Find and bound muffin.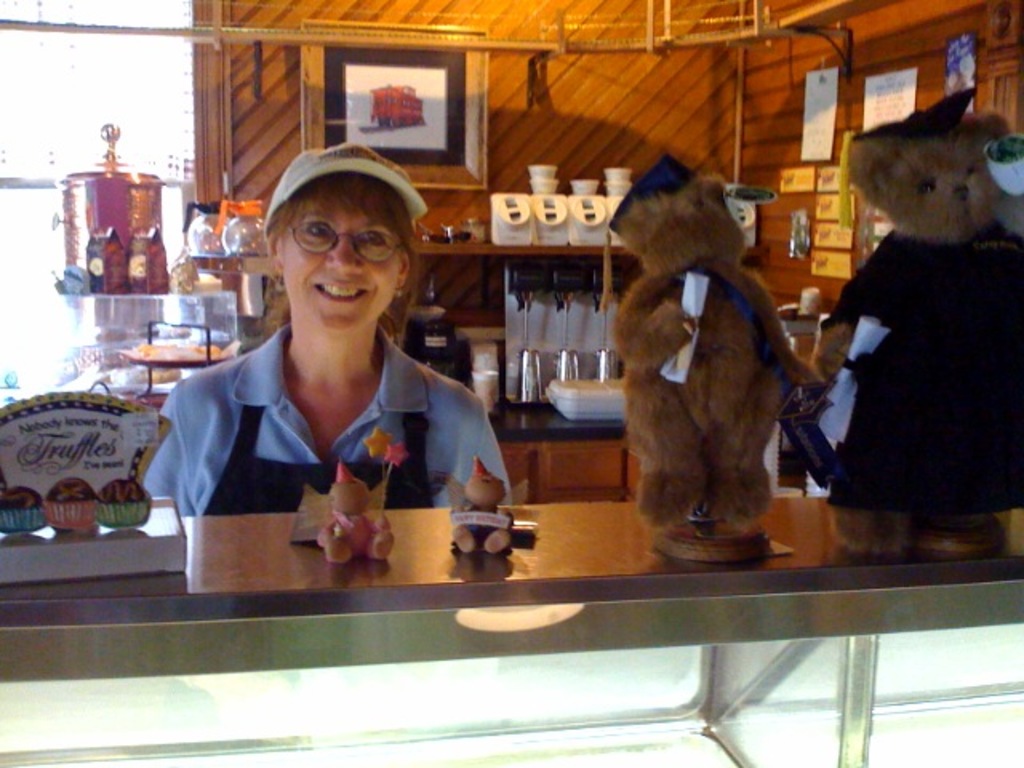
Bound: l=0, t=485, r=46, b=533.
